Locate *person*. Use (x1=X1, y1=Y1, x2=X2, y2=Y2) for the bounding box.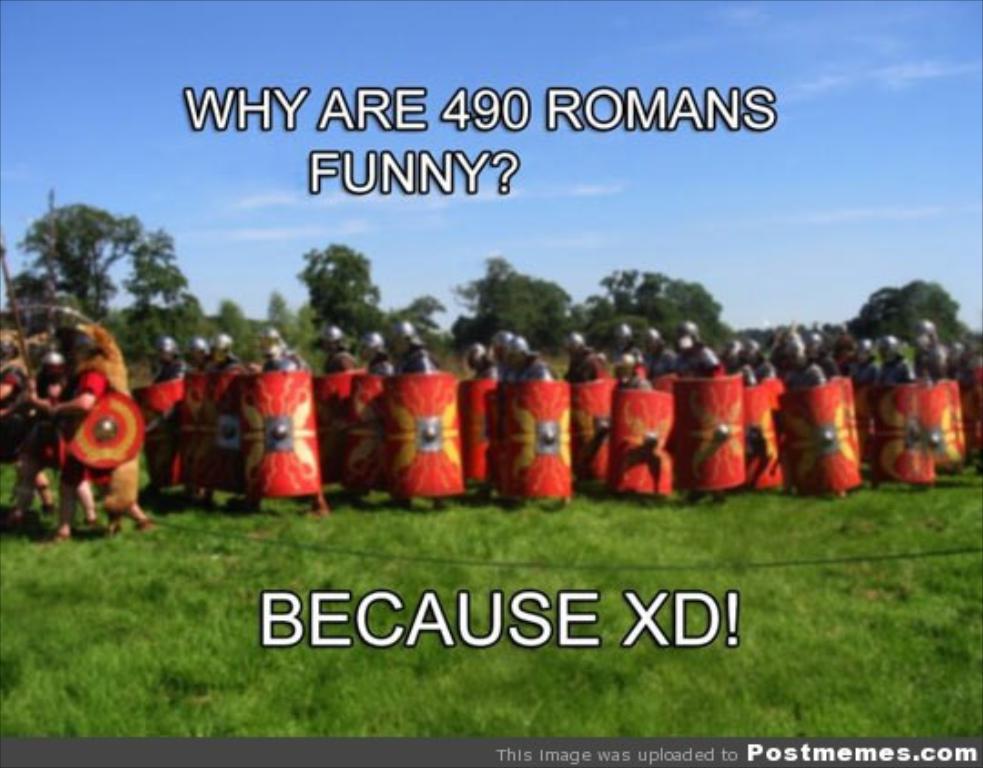
(x1=854, y1=339, x2=963, y2=495).
